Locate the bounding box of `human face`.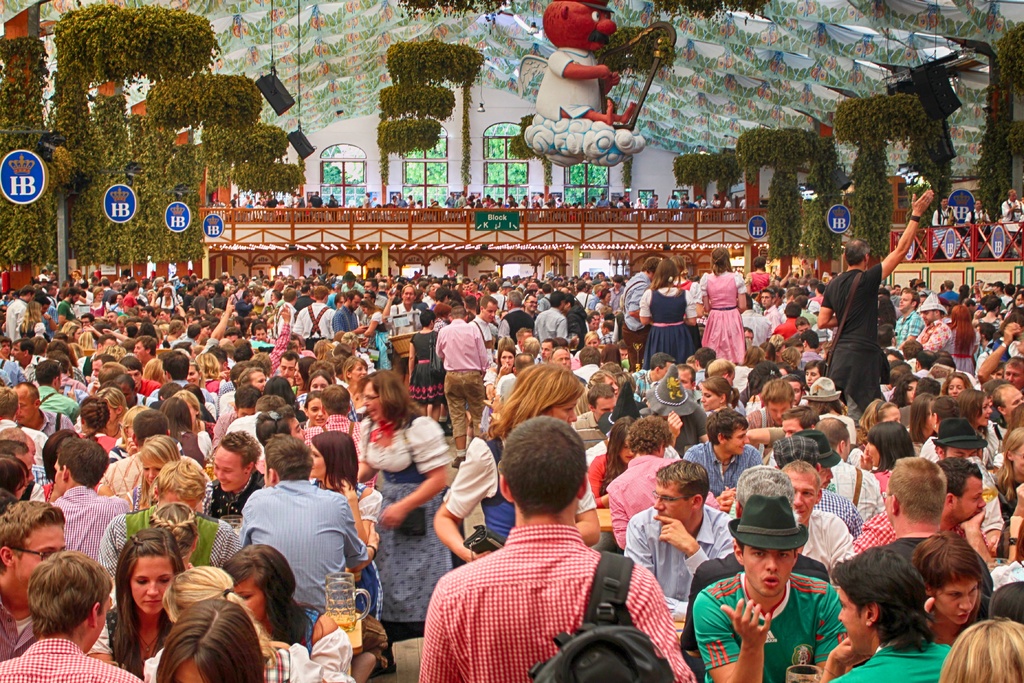
Bounding box: 863, 441, 881, 466.
